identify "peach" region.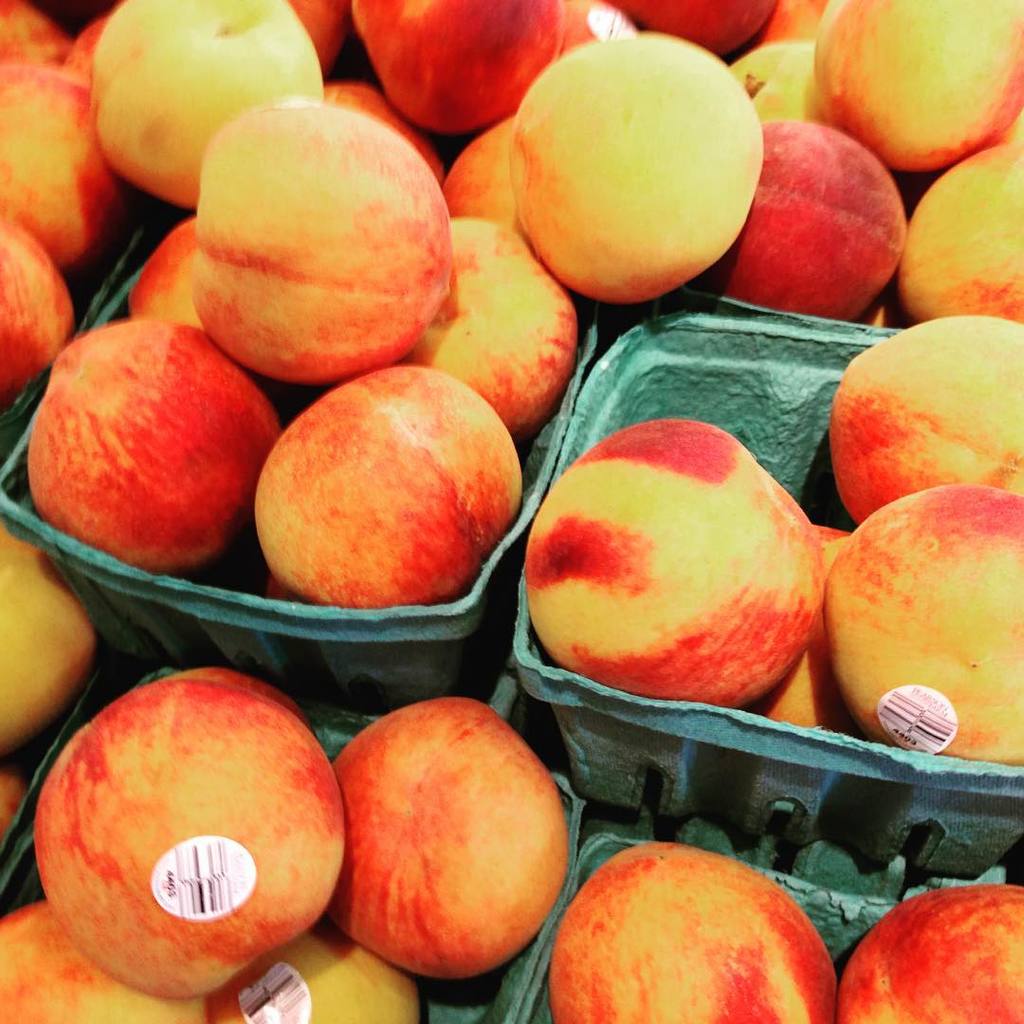
Region: (x1=0, y1=521, x2=92, y2=752).
